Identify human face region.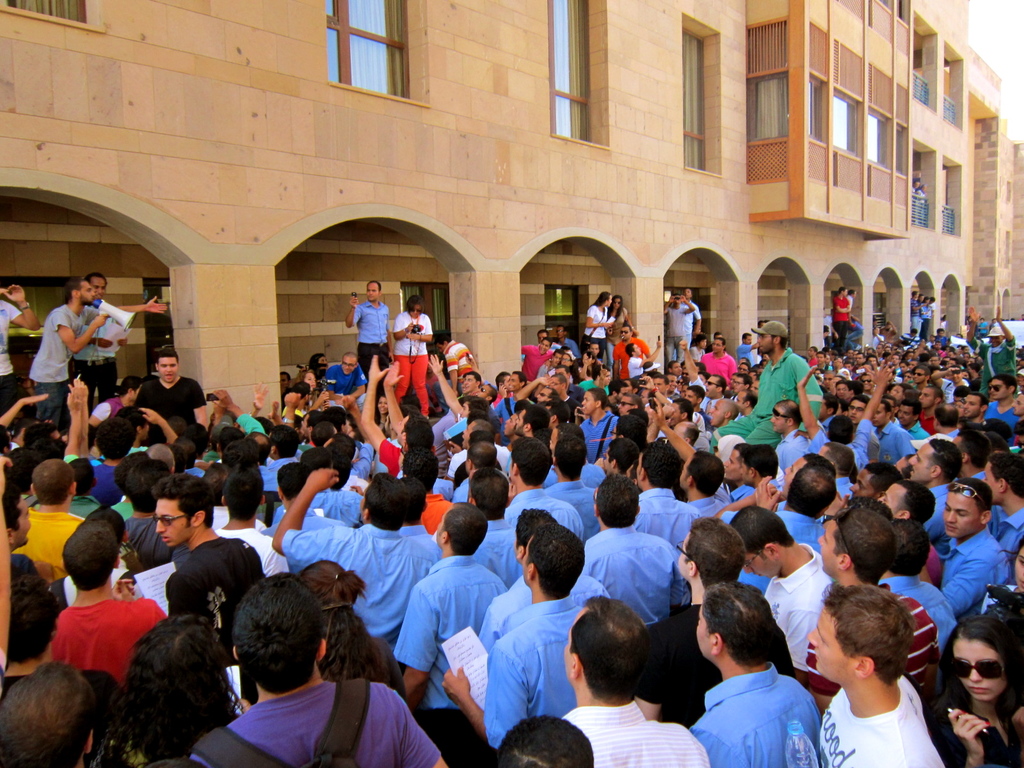
Region: {"left": 410, "top": 305, "right": 420, "bottom": 316}.
